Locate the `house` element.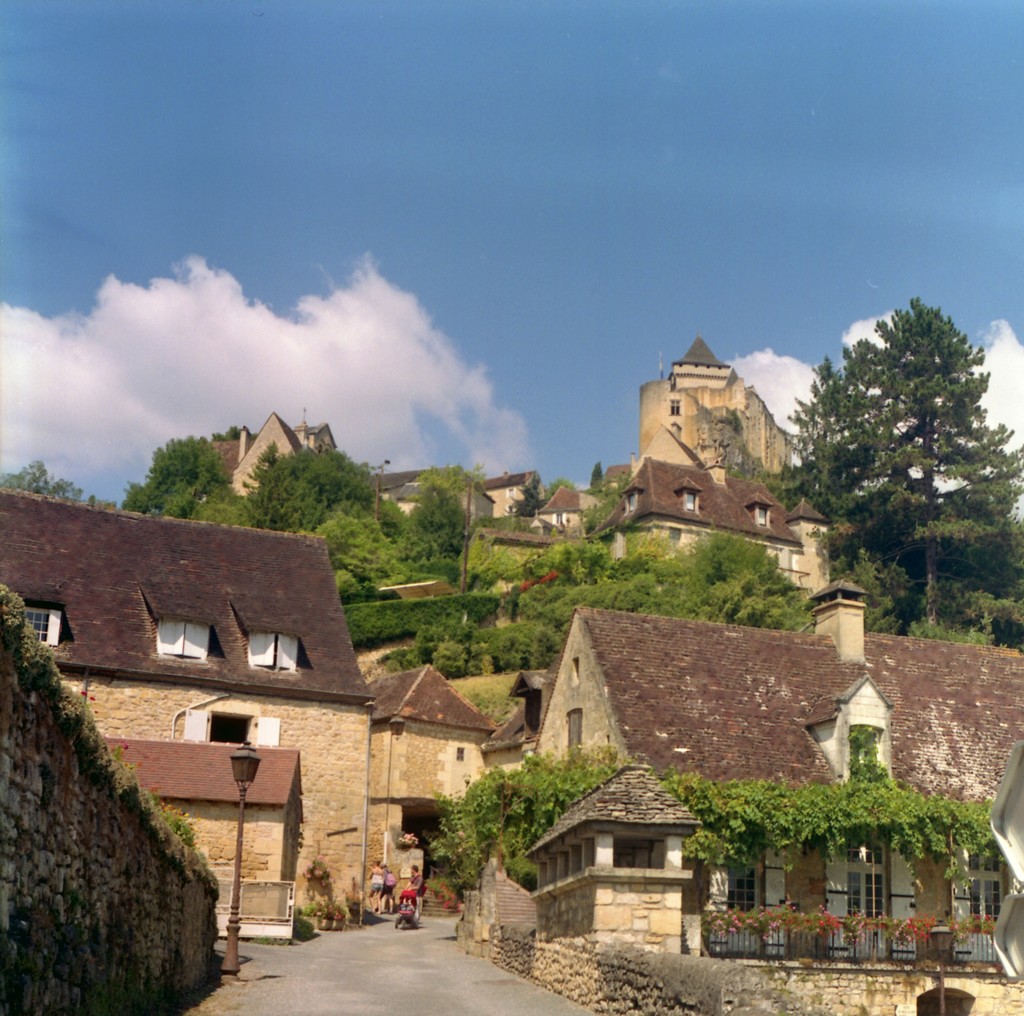
Element bbox: crop(482, 340, 834, 603).
